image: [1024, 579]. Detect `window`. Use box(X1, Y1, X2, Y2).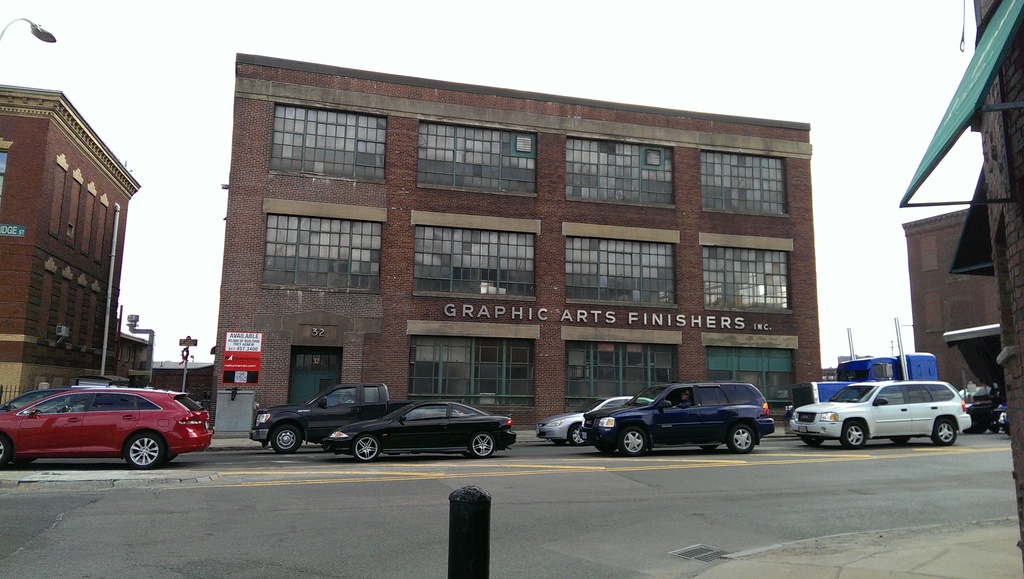
box(563, 345, 680, 414).
